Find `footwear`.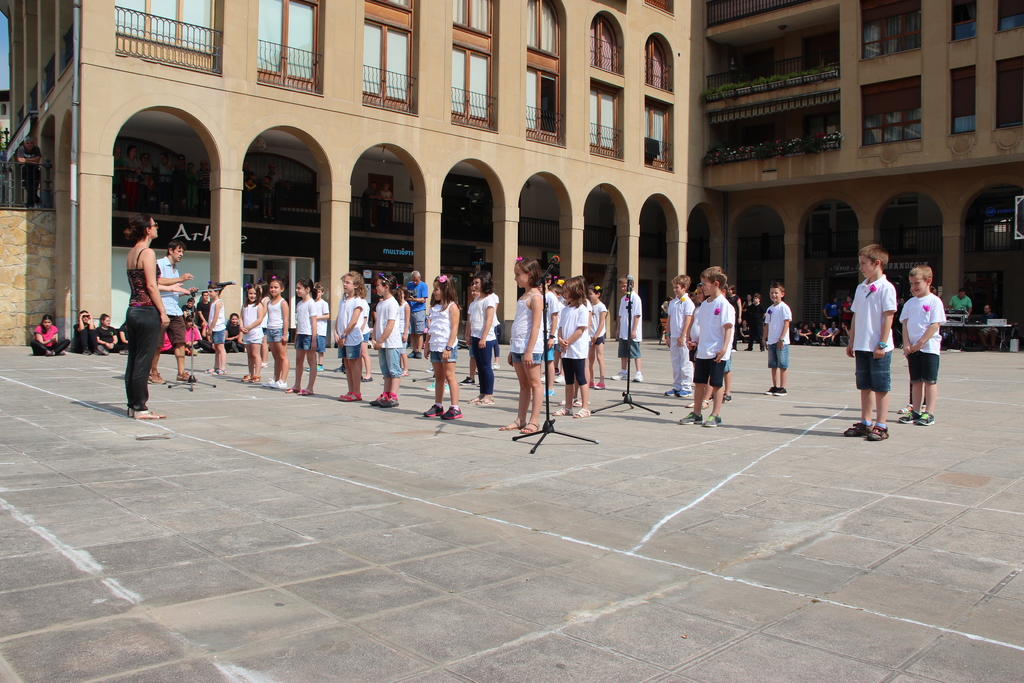
left=489, top=362, right=501, bottom=371.
